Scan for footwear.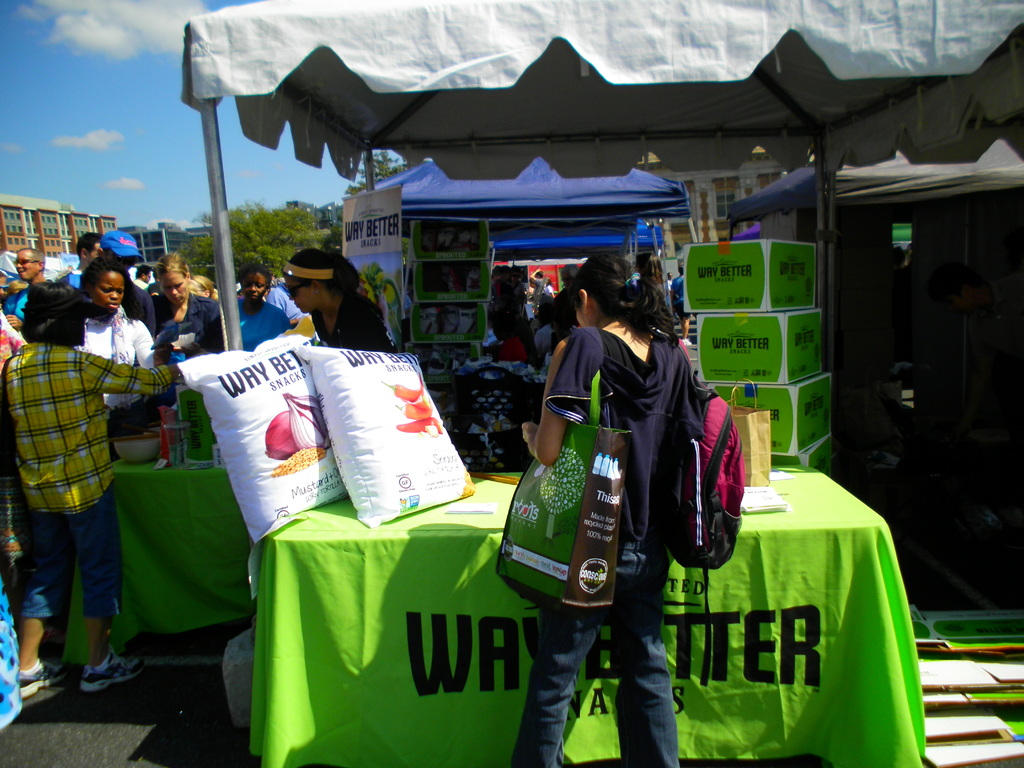
Scan result: crop(18, 659, 76, 696).
